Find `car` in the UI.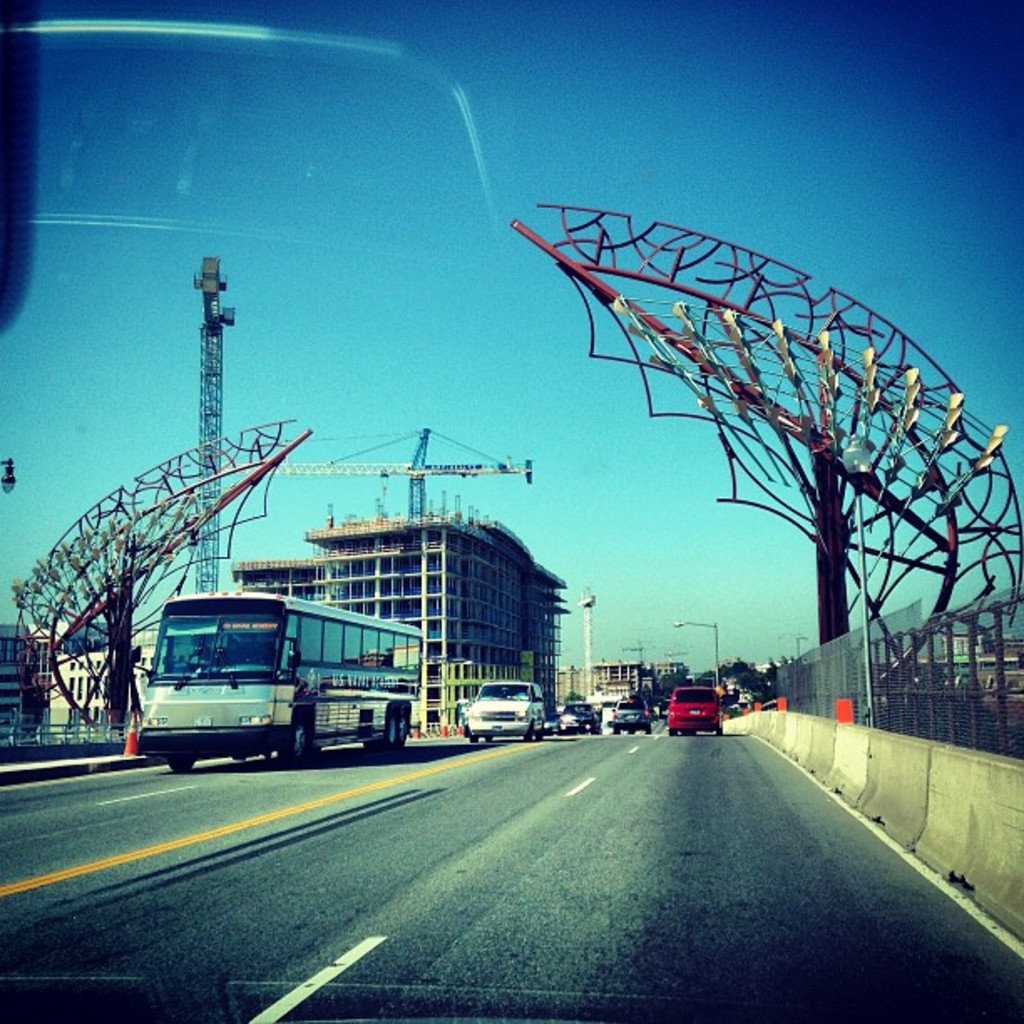
UI element at bbox=(467, 679, 545, 740).
